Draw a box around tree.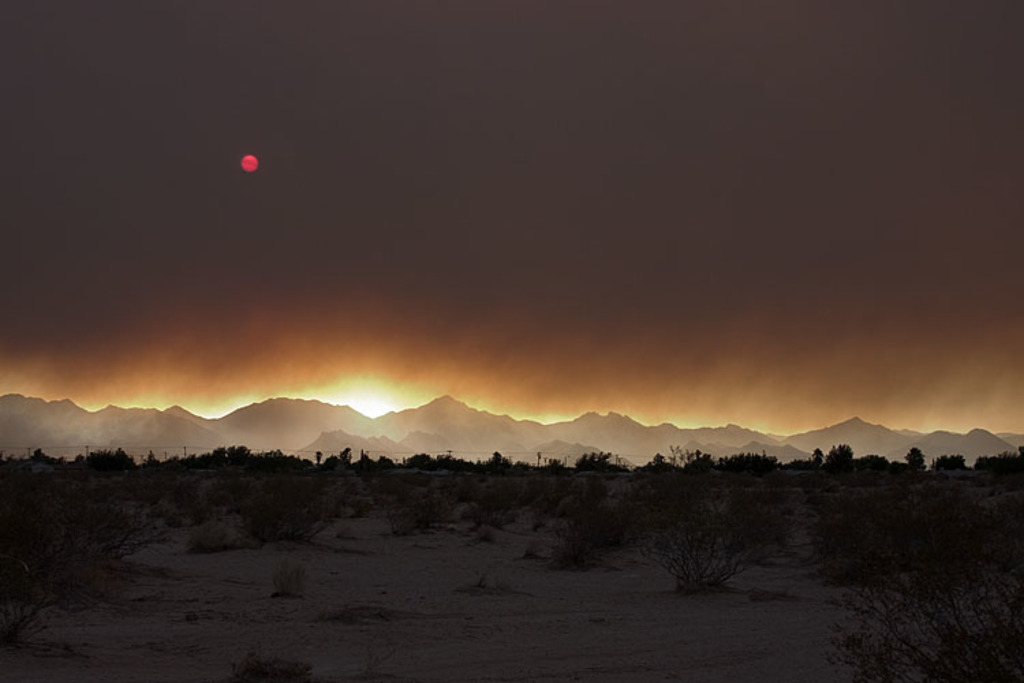
[left=831, top=561, right=1023, bottom=682].
